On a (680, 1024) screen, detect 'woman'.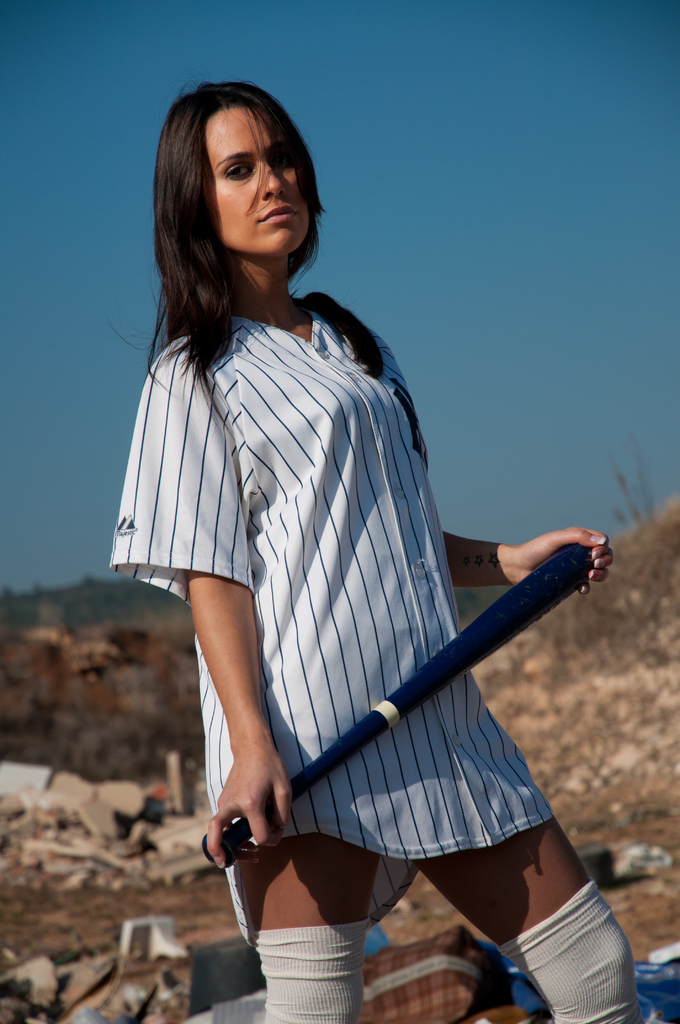
<region>105, 82, 679, 1023</region>.
